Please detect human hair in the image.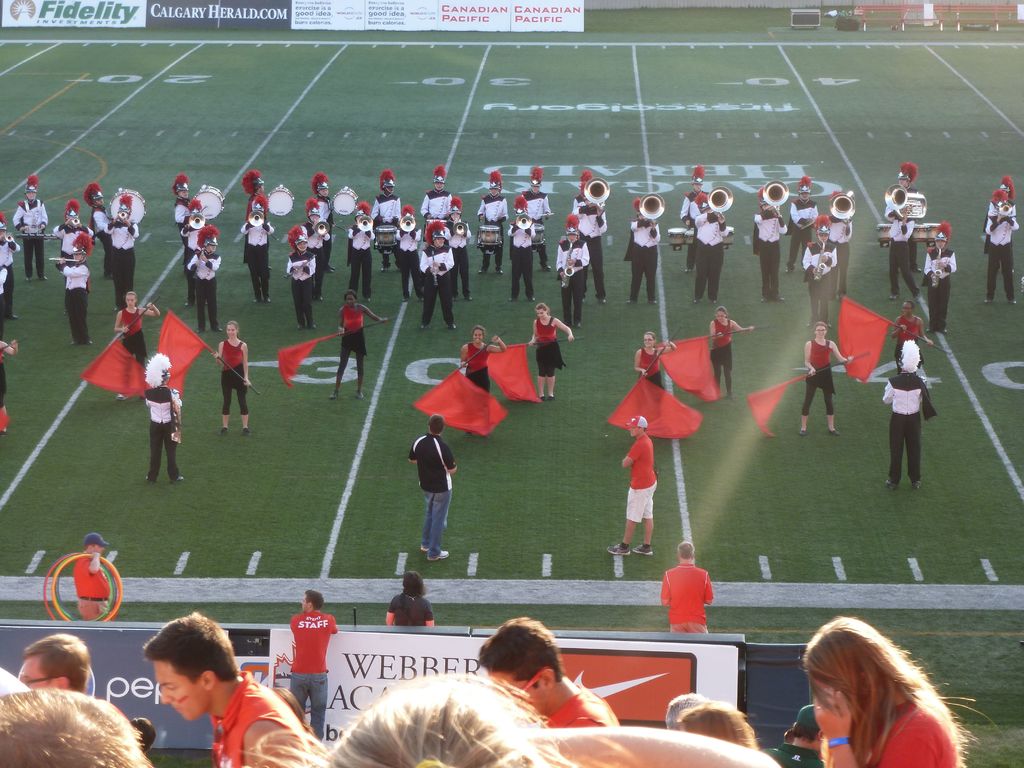
x1=237, y1=672, x2=579, y2=767.
